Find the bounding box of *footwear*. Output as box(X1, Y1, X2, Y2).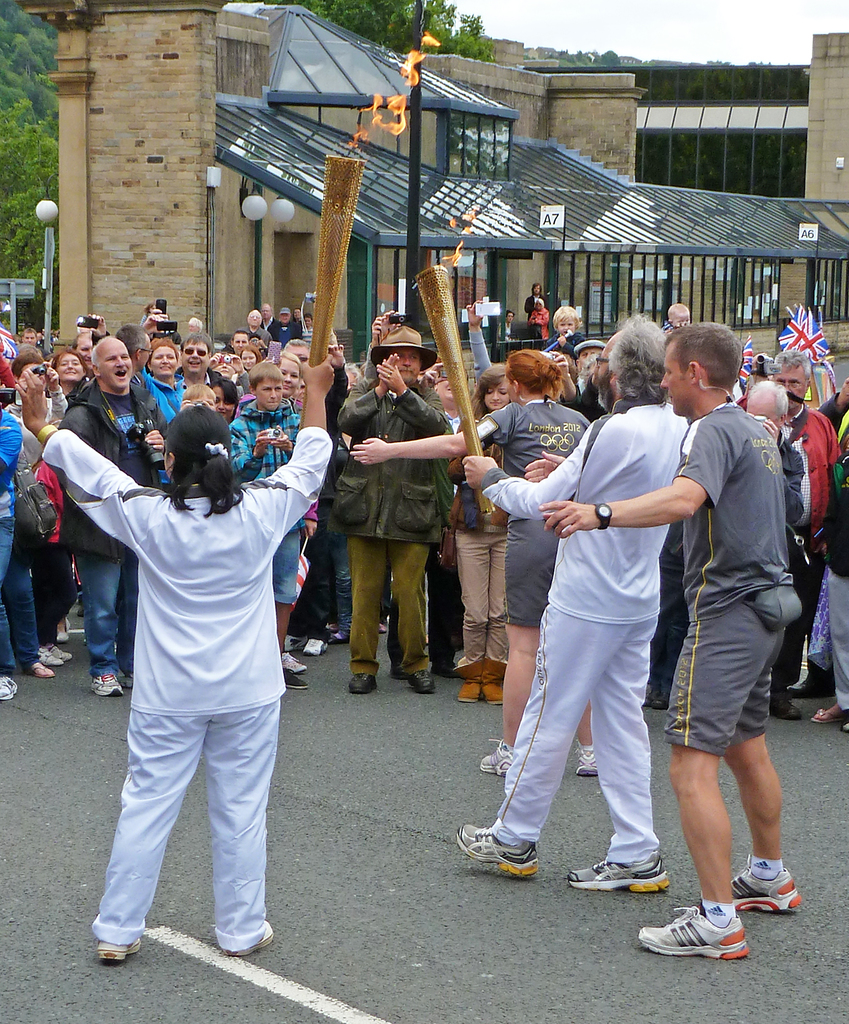
box(349, 671, 386, 694).
